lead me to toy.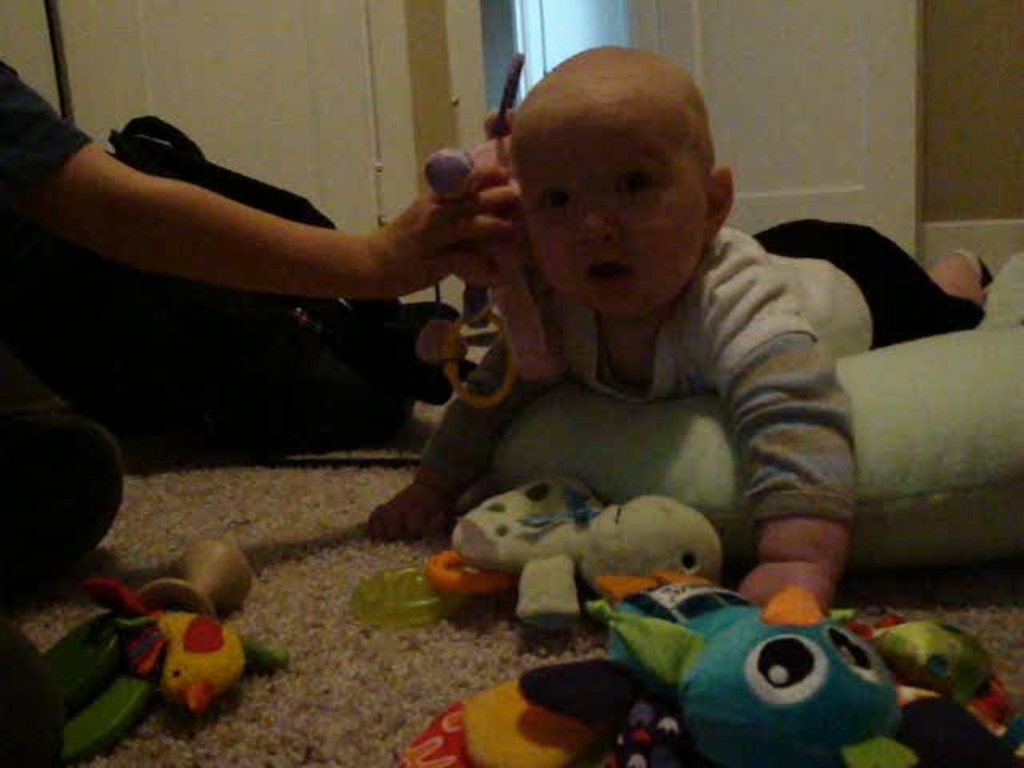
Lead to Rect(610, 568, 942, 763).
